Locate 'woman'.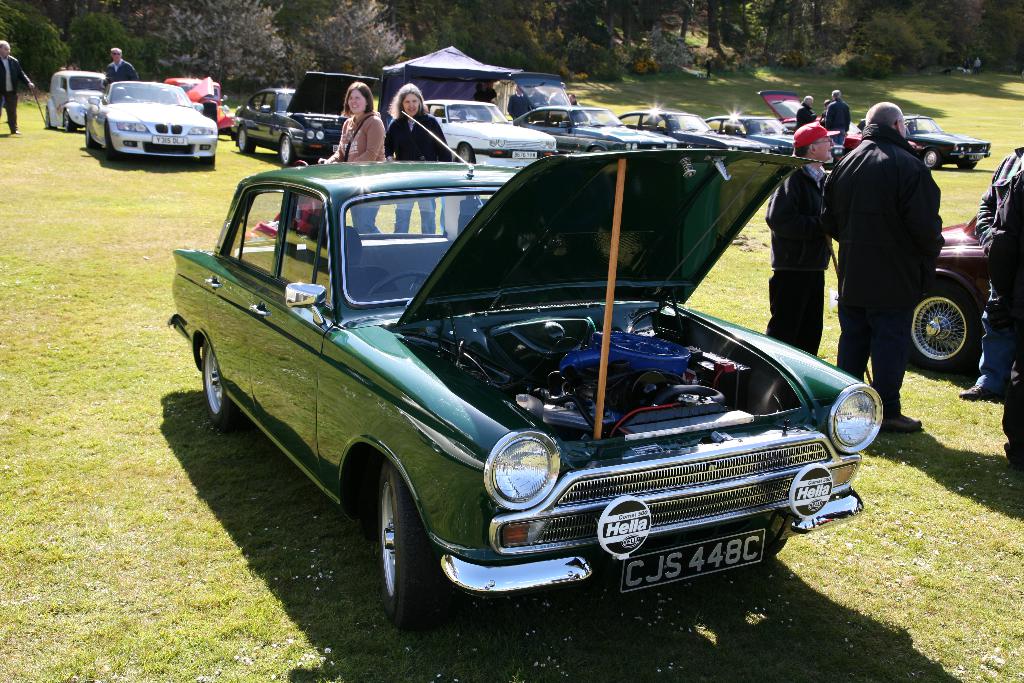
Bounding box: select_region(320, 83, 386, 237).
